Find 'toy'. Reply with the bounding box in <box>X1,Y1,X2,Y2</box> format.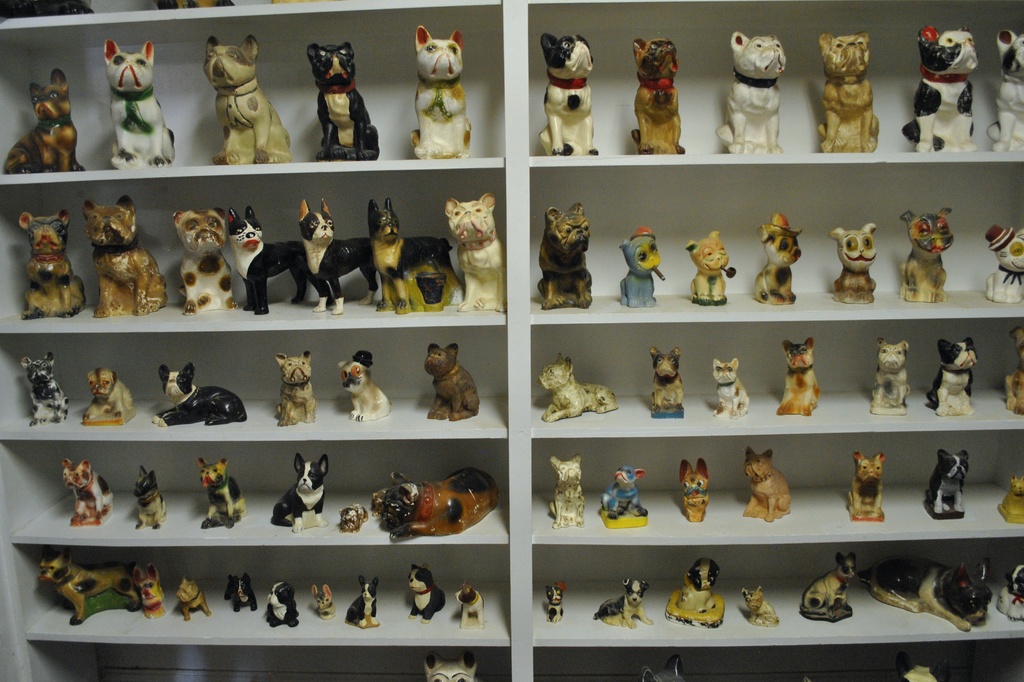
<box>770,340,824,420</box>.
